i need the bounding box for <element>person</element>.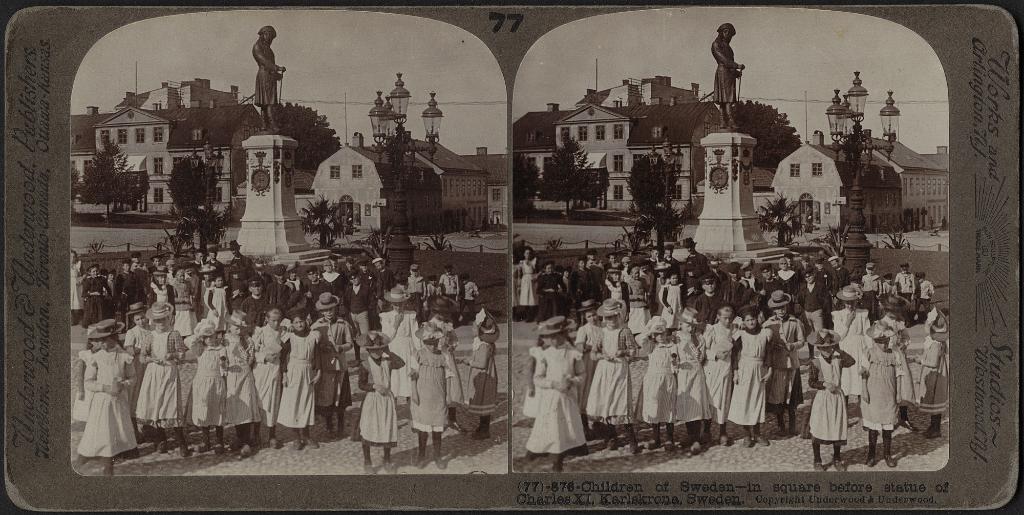
Here it is: [609, 263, 628, 302].
